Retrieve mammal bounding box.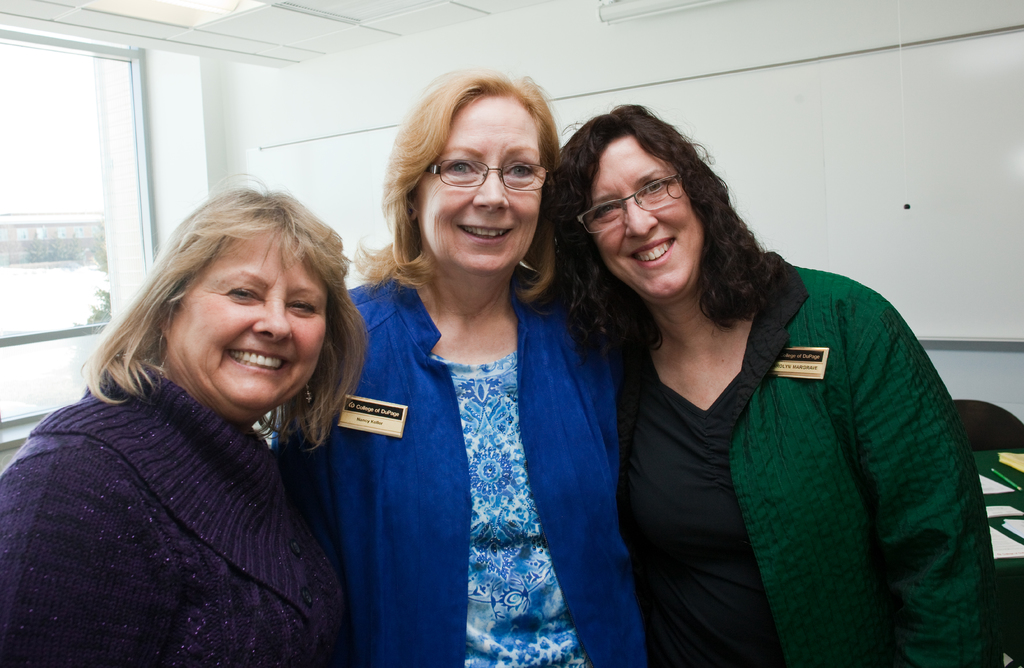
Bounding box: <box>0,162,433,660</box>.
